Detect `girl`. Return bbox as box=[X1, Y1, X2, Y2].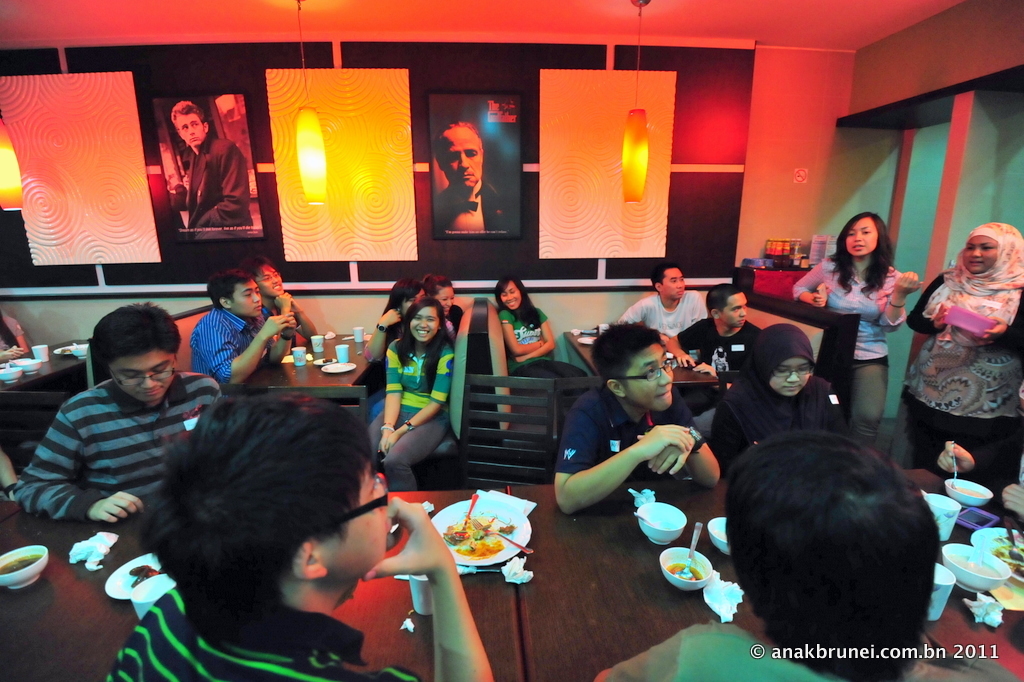
box=[716, 318, 869, 455].
